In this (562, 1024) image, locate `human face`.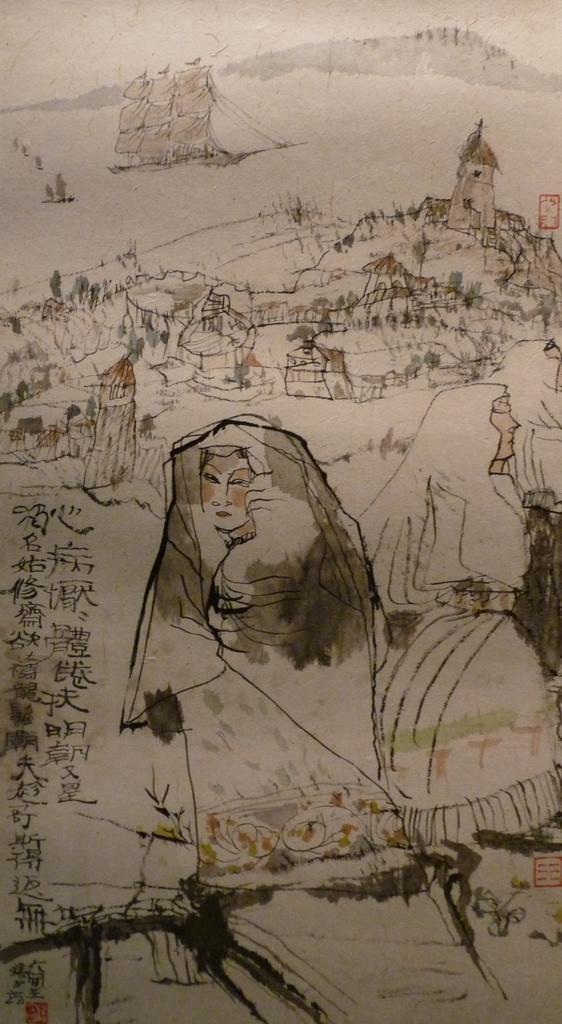
Bounding box: [x1=197, y1=449, x2=250, y2=531].
